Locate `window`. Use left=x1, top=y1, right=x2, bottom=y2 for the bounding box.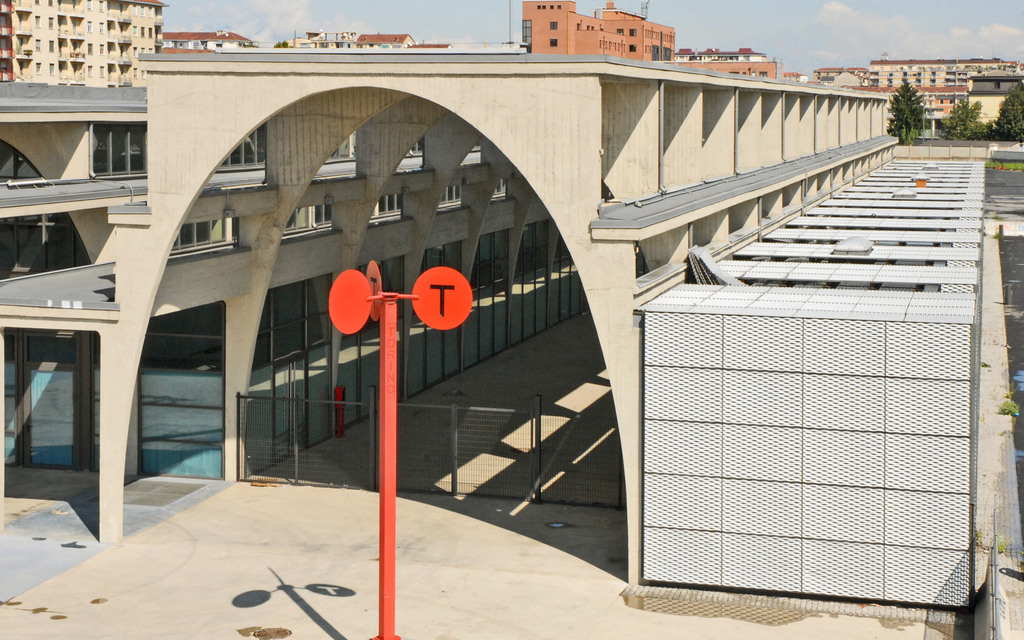
left=372, top=191, right=406, bottom=221.
